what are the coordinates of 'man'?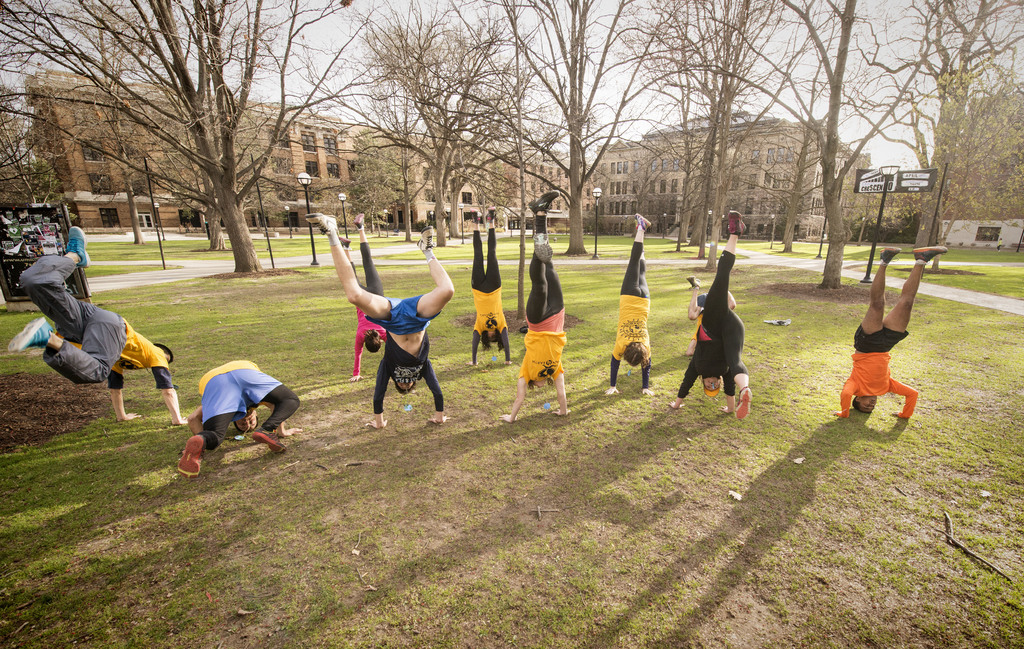
<bbox>174, 355, 301, 482</bbox>.
